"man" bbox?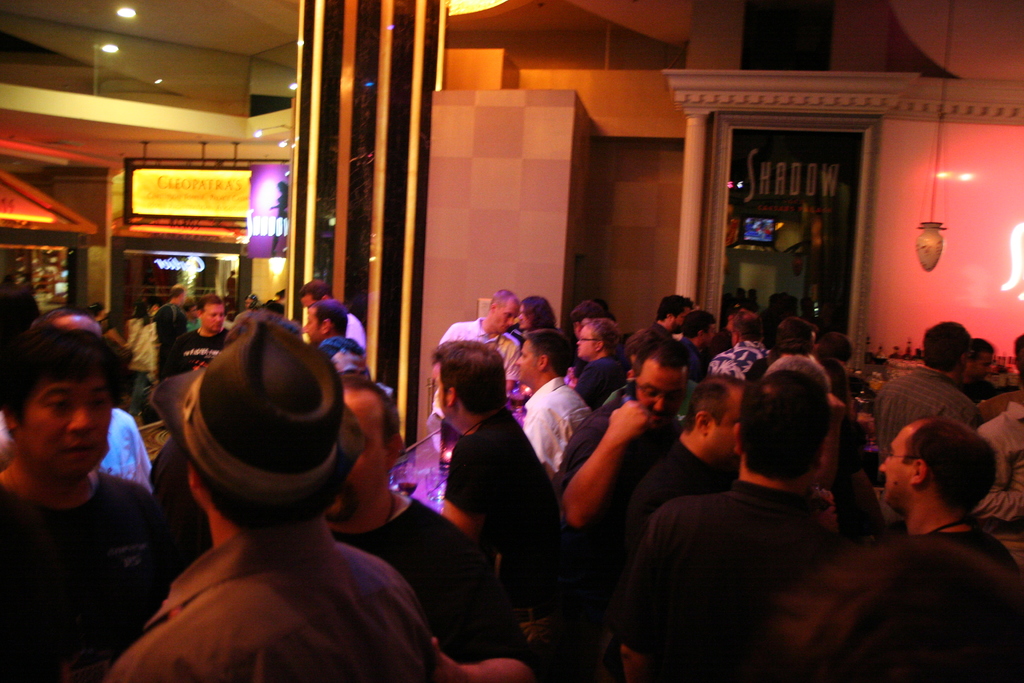
0:323:171:682
